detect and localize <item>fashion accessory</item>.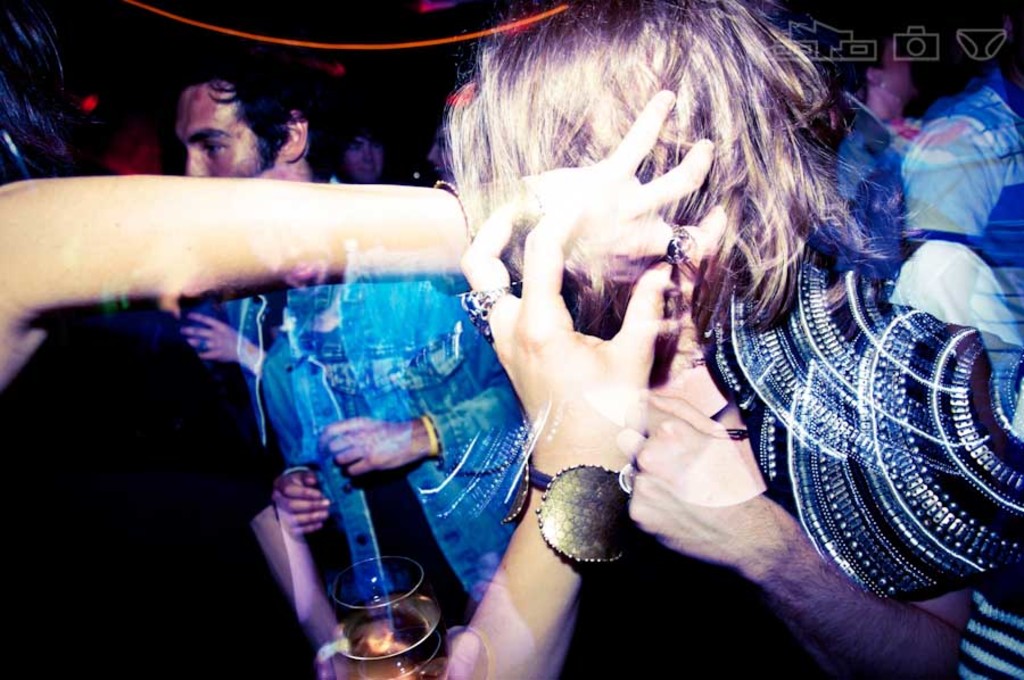
Localized at Rect(659, 221, 696, 266).
